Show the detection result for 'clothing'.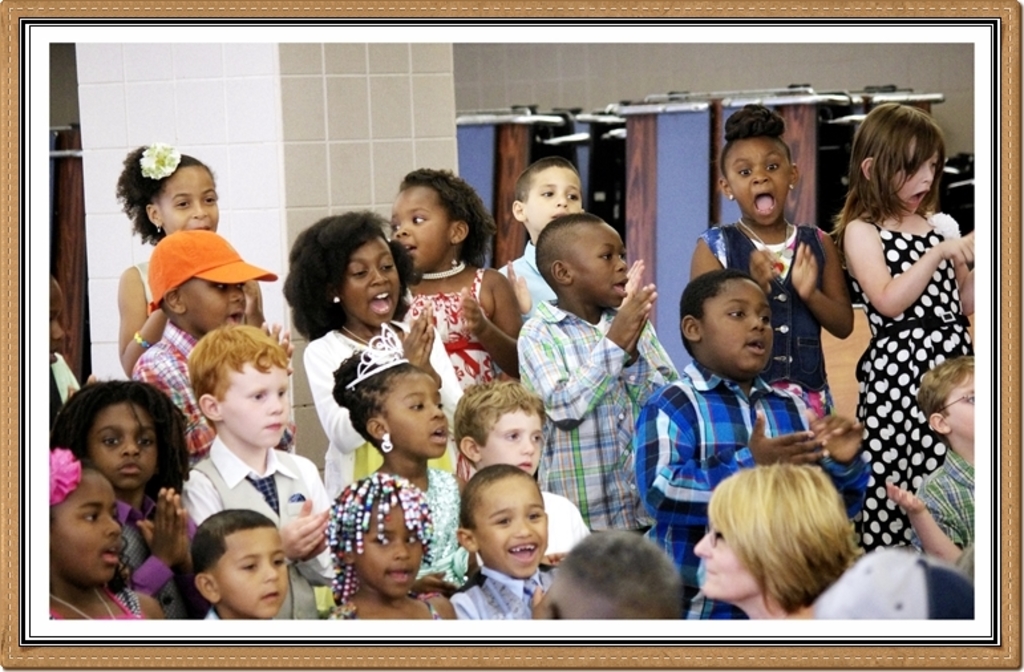
458,554,566,619.
